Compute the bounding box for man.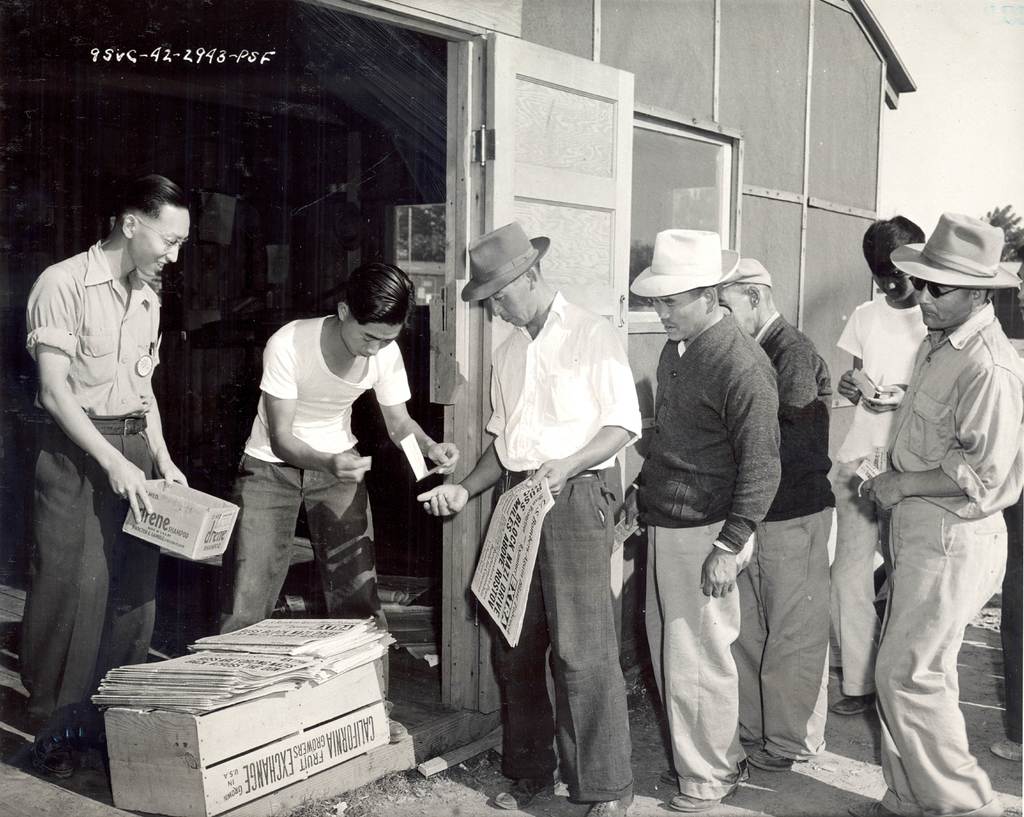
(left=417, top=220, right=640, bottom=816).
